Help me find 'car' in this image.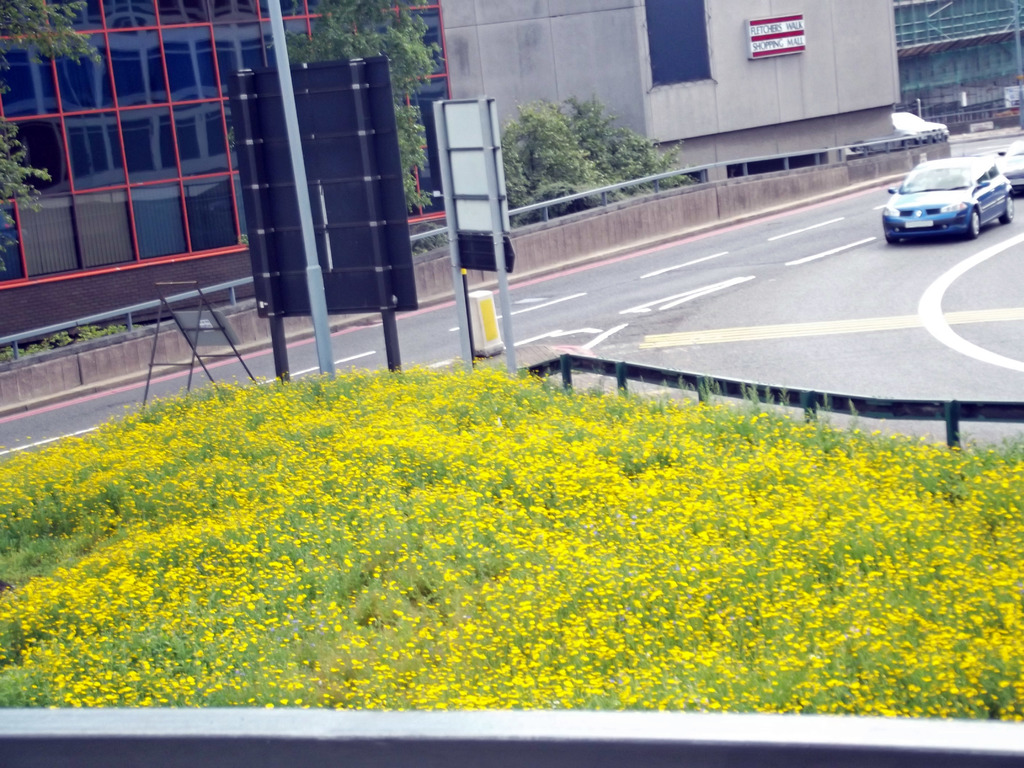
Found it: [left=881, top=156, right=1015, bottom=246].
